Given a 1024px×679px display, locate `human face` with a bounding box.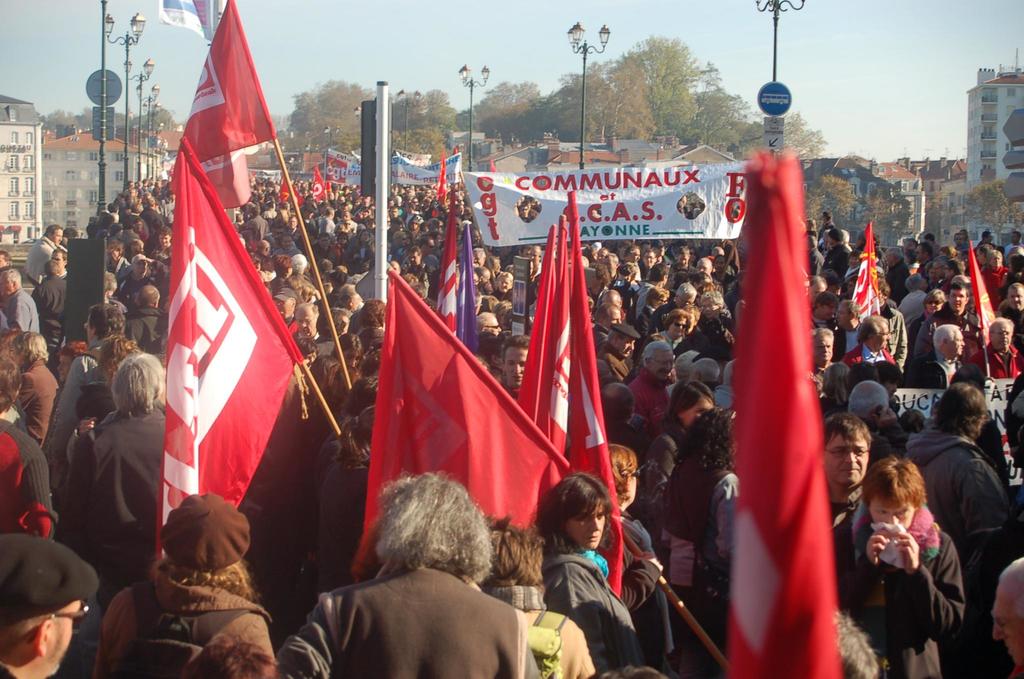
Located: 836:302:851:329.
